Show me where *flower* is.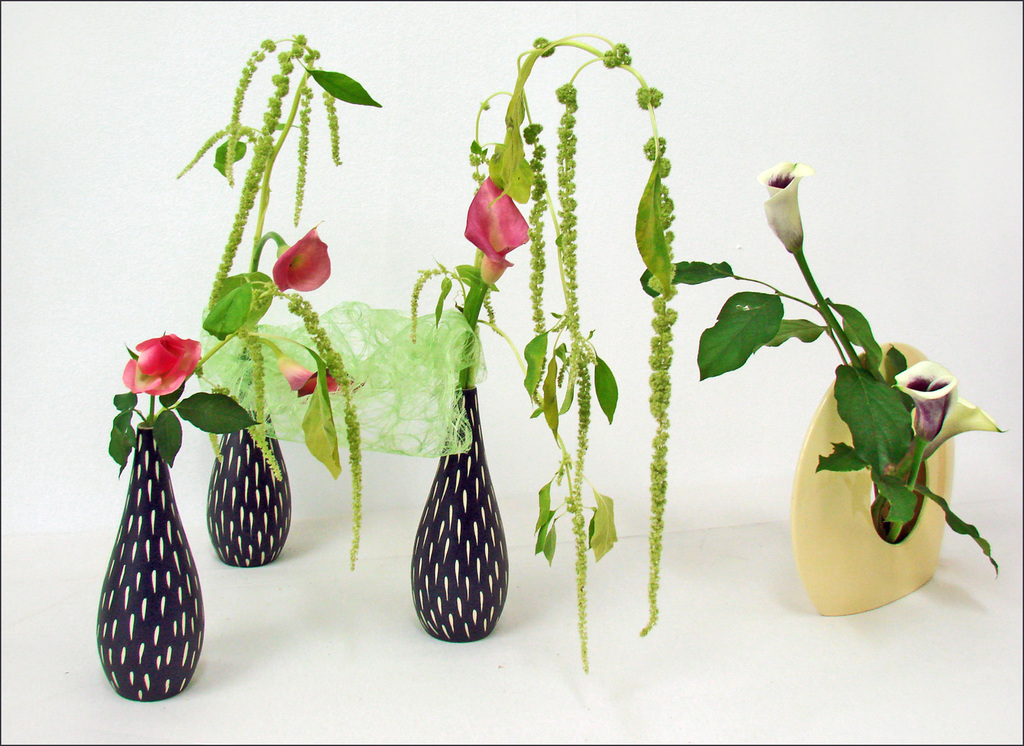
*flower* is at [x1=463, y1=184, x2=534, y2=293].
